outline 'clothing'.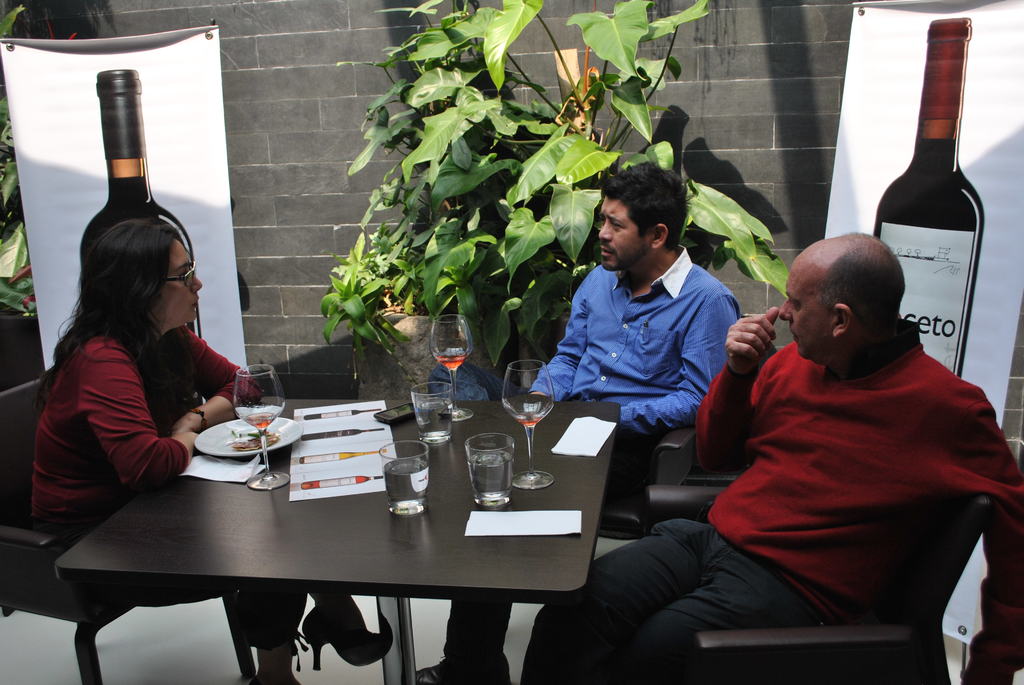
Outline: {"left": 34, "top": 274, "right": 236, "bottom": 516}.
